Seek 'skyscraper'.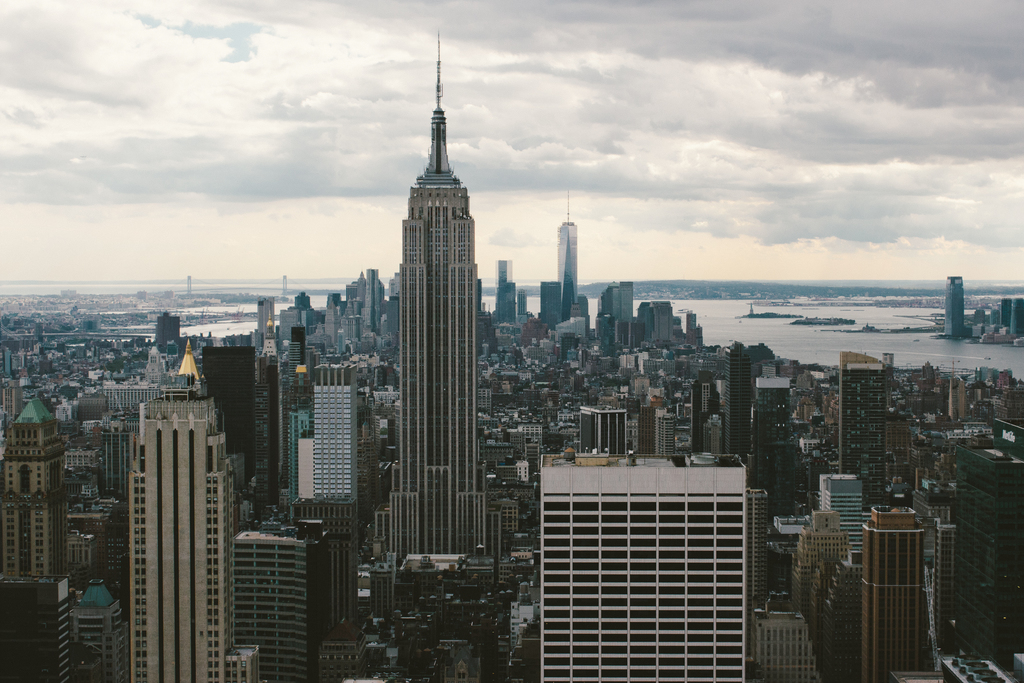
bbox(300, 296, 323, 334).
